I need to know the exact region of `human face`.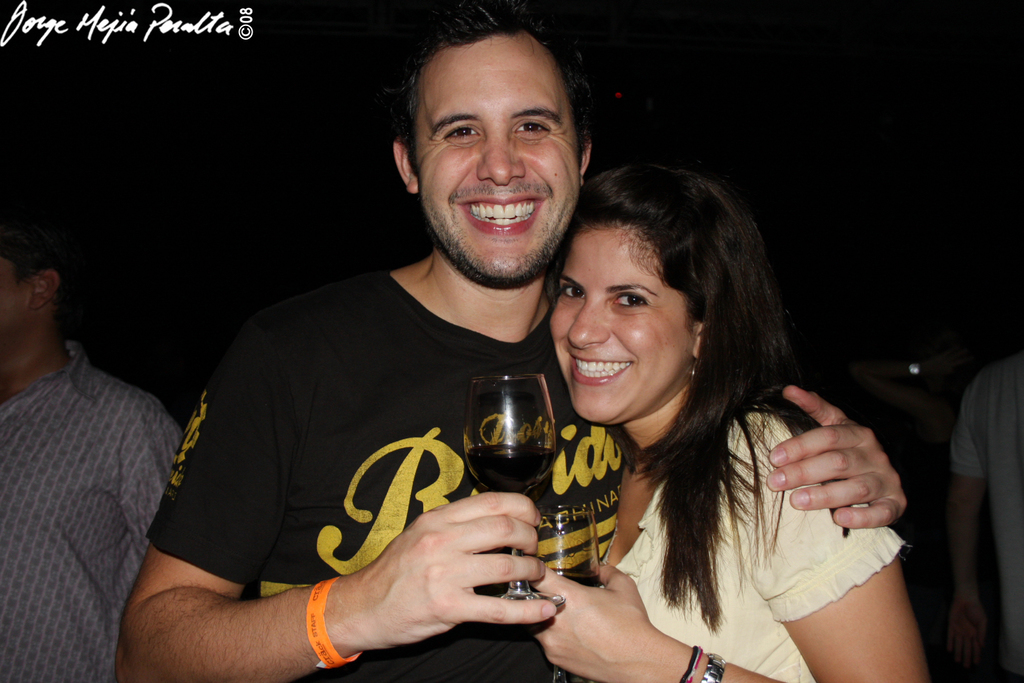
Region: [416,34,580,281].
